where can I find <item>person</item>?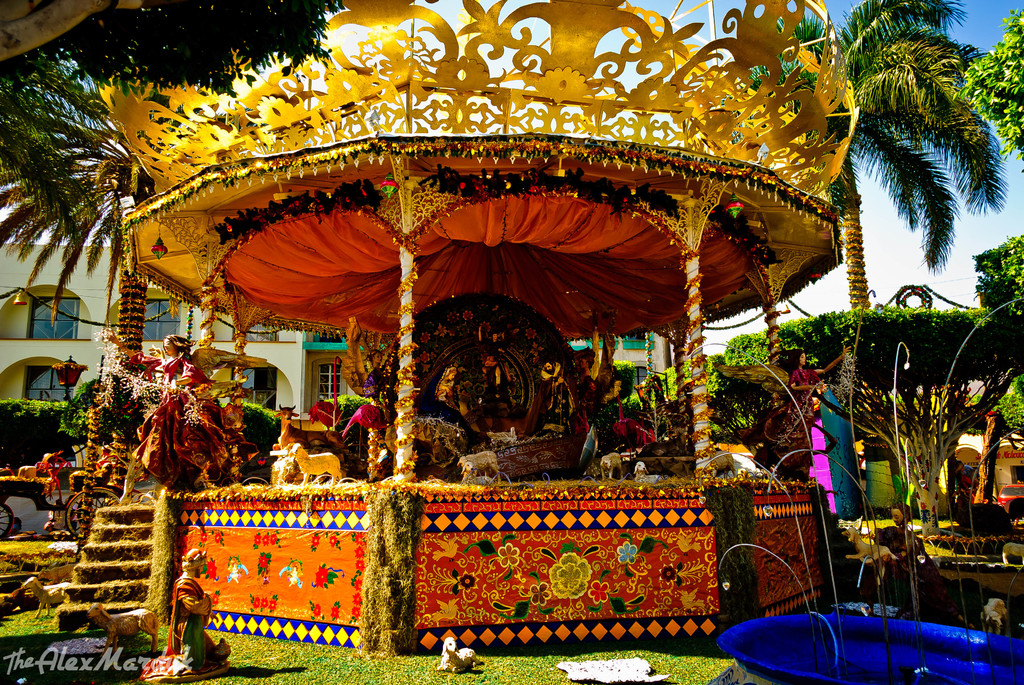
You can find it at rect(159, 552, 228, 681).
